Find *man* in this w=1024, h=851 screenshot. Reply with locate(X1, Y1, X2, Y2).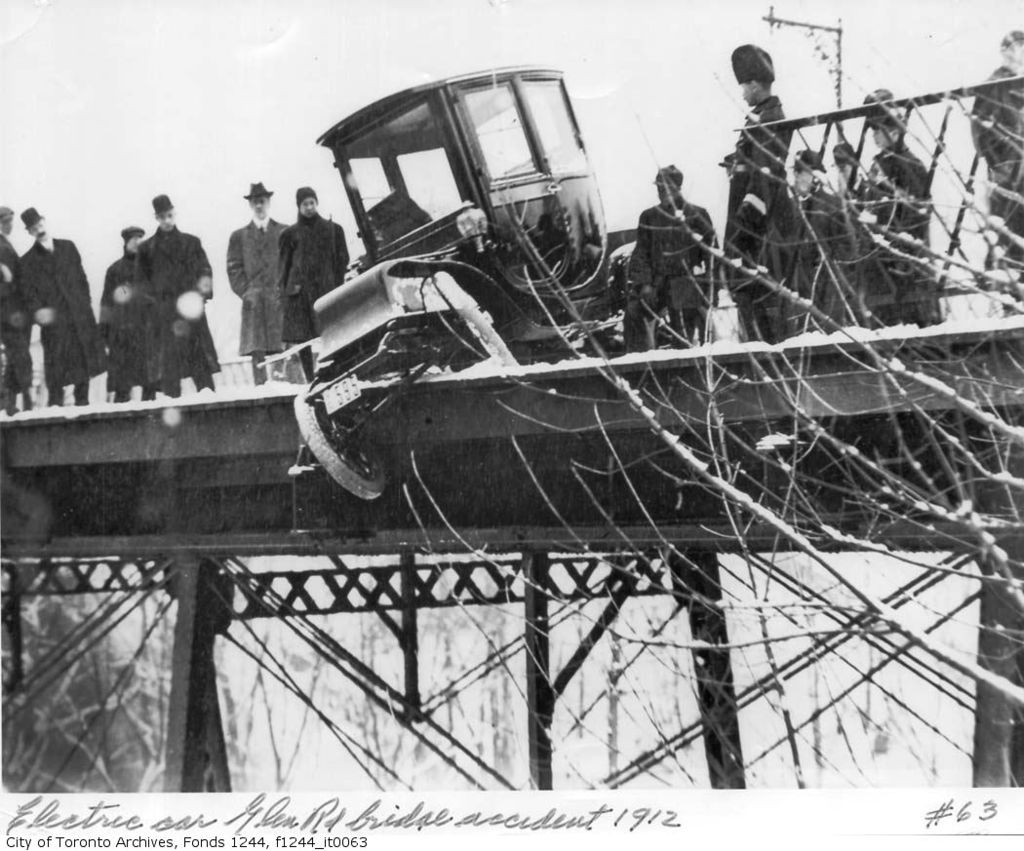
locate(225, 179, 290, 387).
